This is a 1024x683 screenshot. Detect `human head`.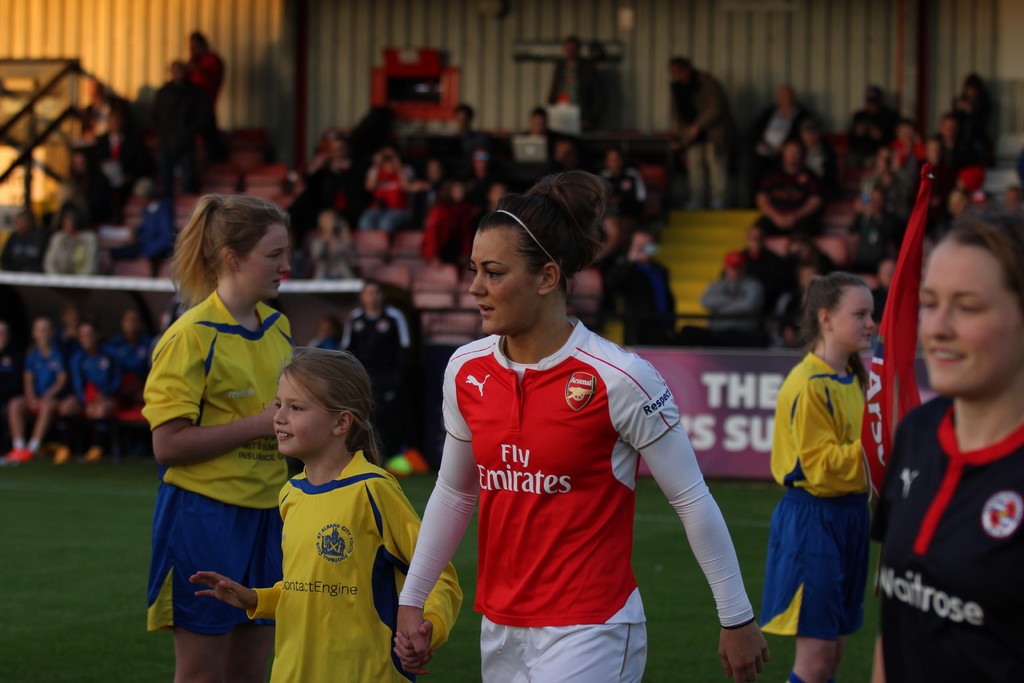
x1=776, y1=86, x2=795, y2=118.
